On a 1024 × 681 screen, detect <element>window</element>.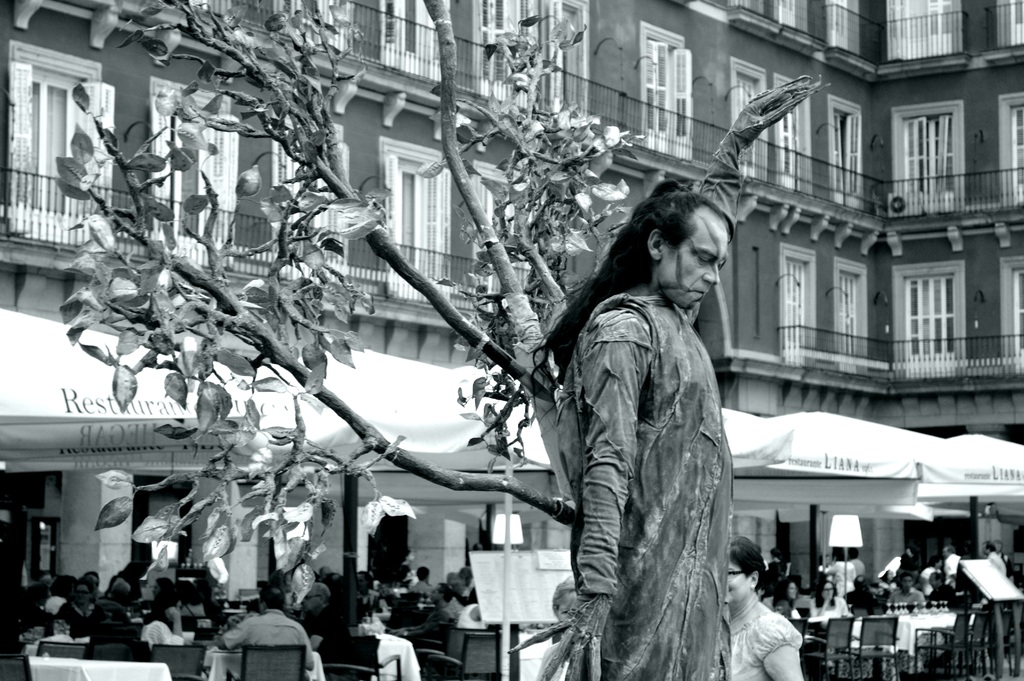
box=[876, 0, 956, 62].
